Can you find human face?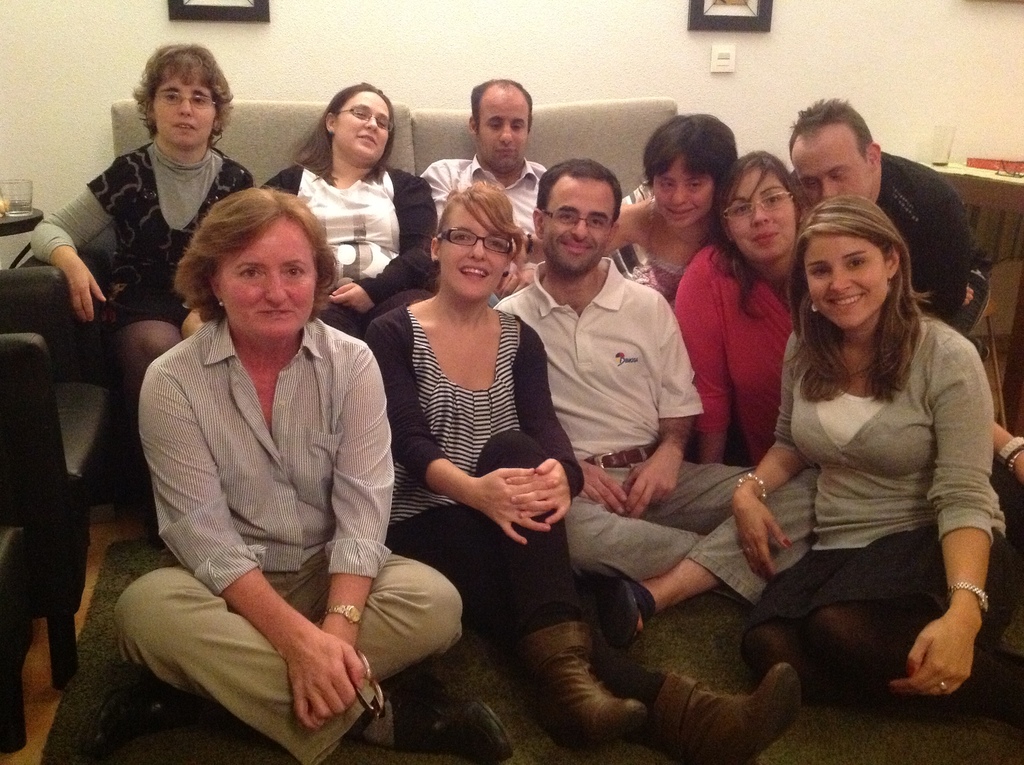
Yes, bounding box: (650,156,714,227).
